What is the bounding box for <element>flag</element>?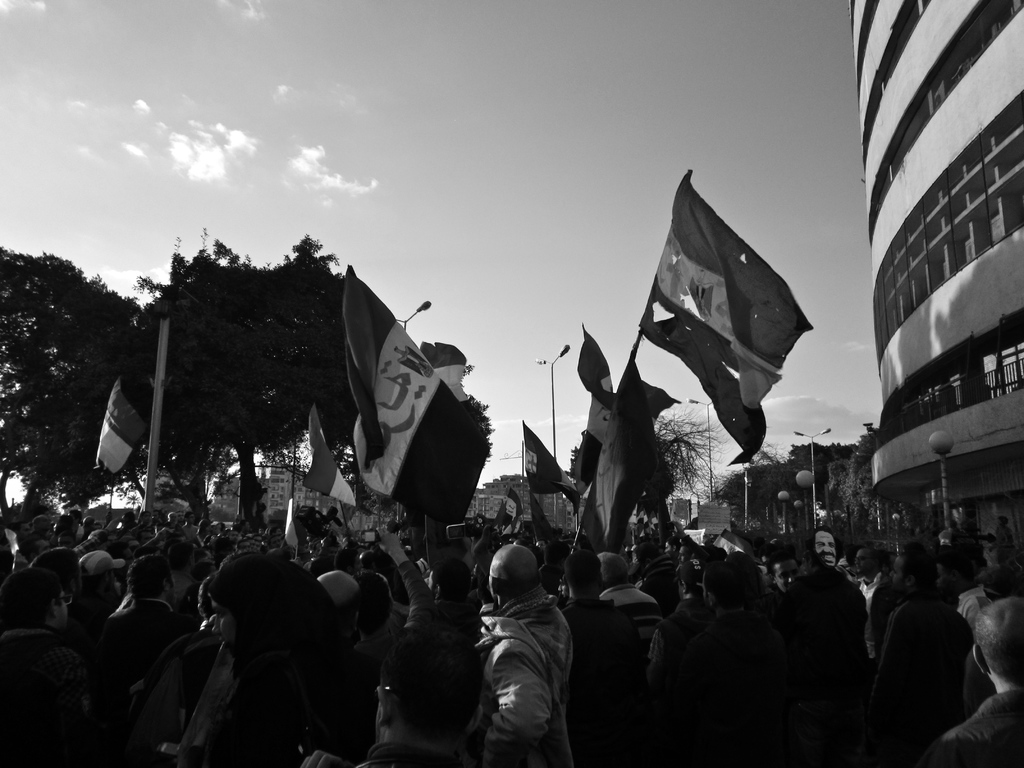
bbox=(573, 323, 616, 410).
